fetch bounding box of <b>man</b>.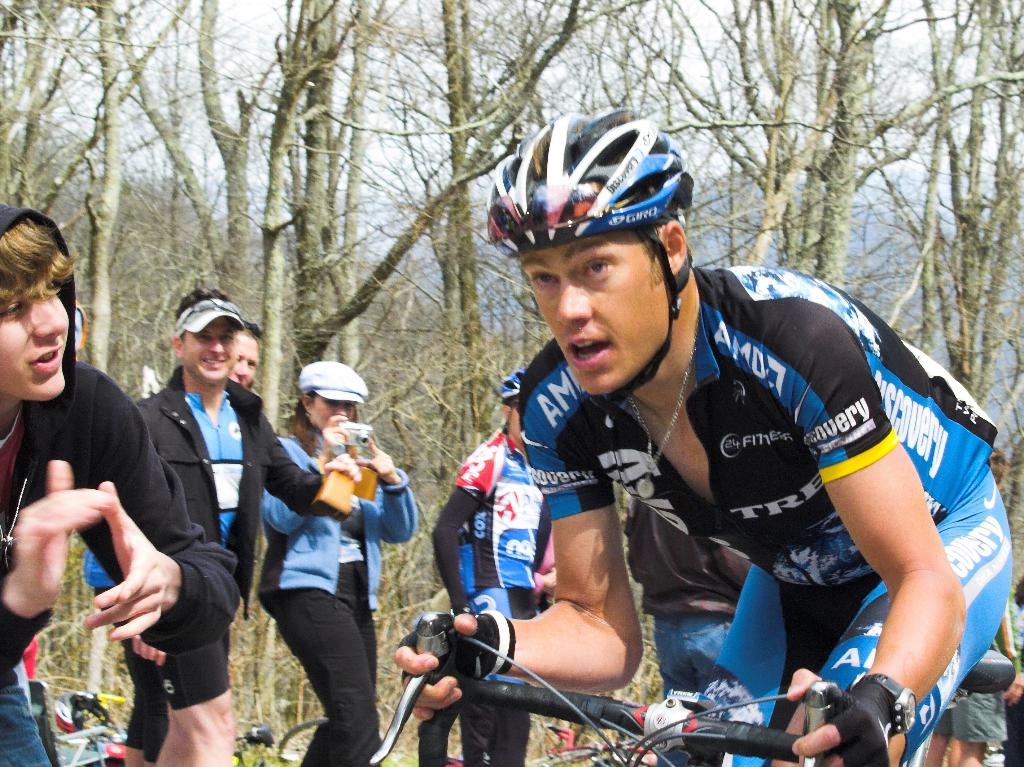
Bbox: BBox(431, 370, 559, 766).
